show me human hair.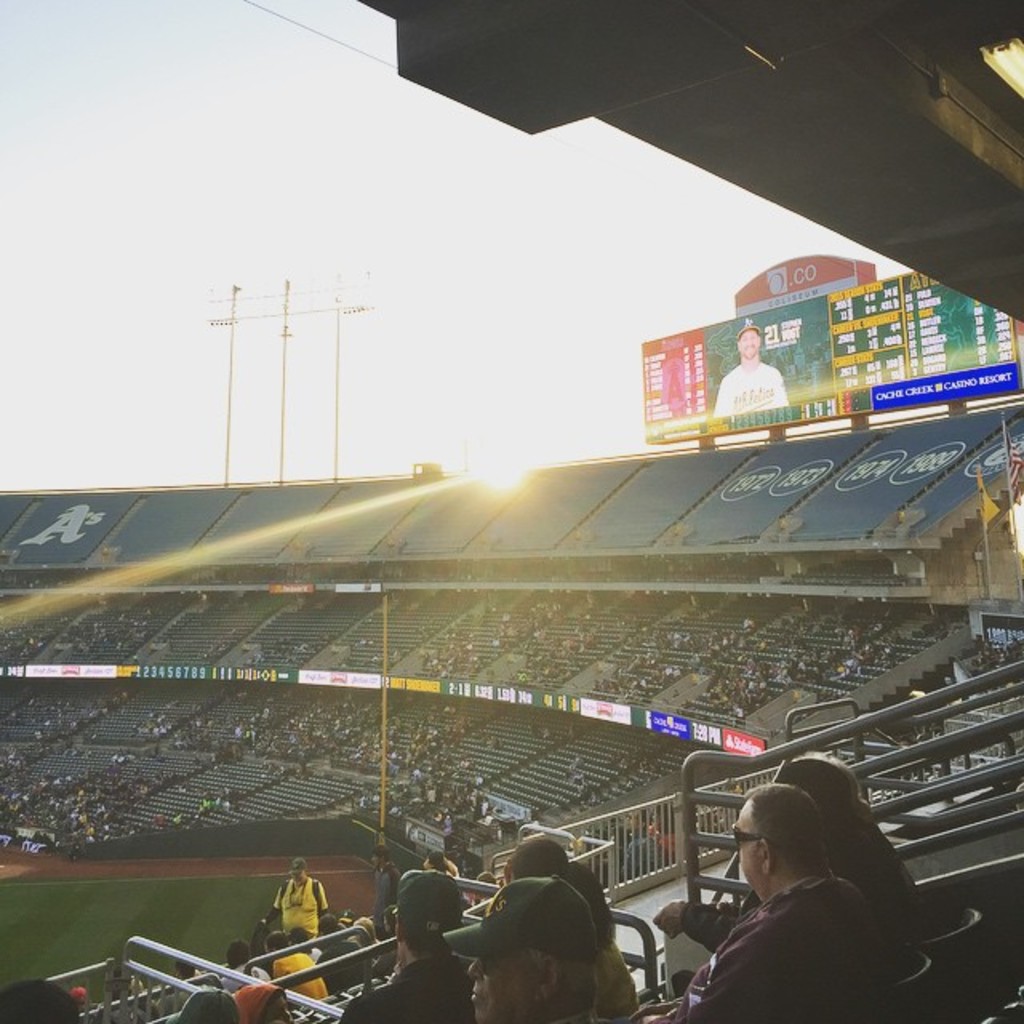
human hair is here: bbox(221, 941, 245, 971).
